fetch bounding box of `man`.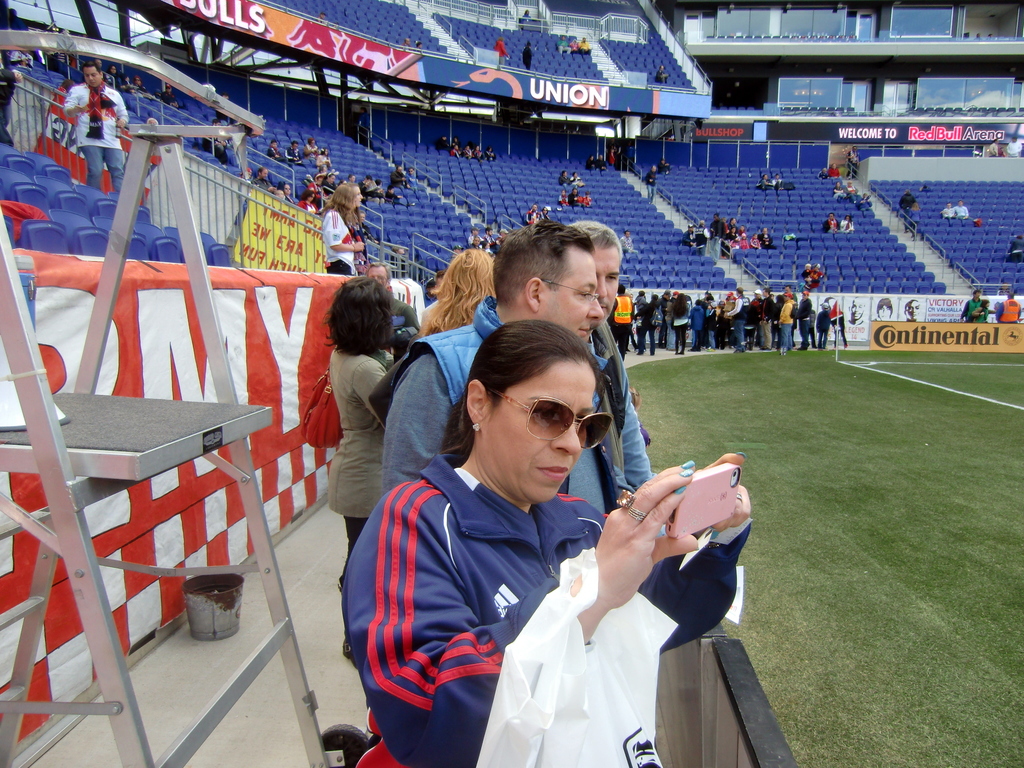
Bbox: Rect(959, 285, 983, 328).
